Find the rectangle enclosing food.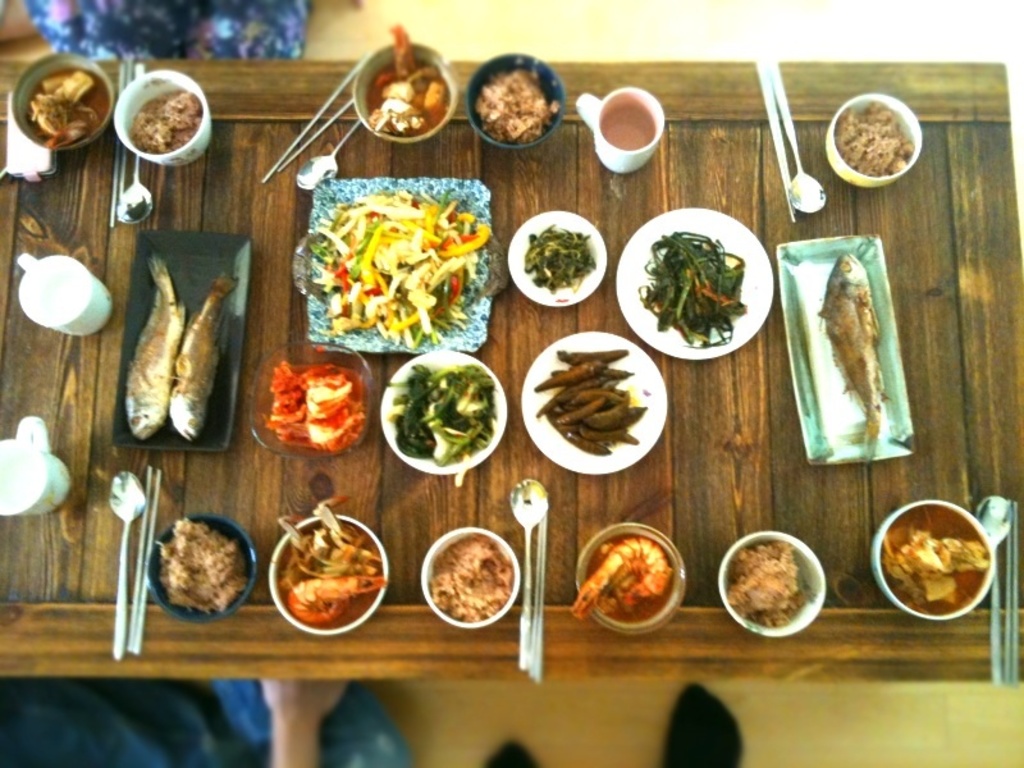
[813,252,895,448].
